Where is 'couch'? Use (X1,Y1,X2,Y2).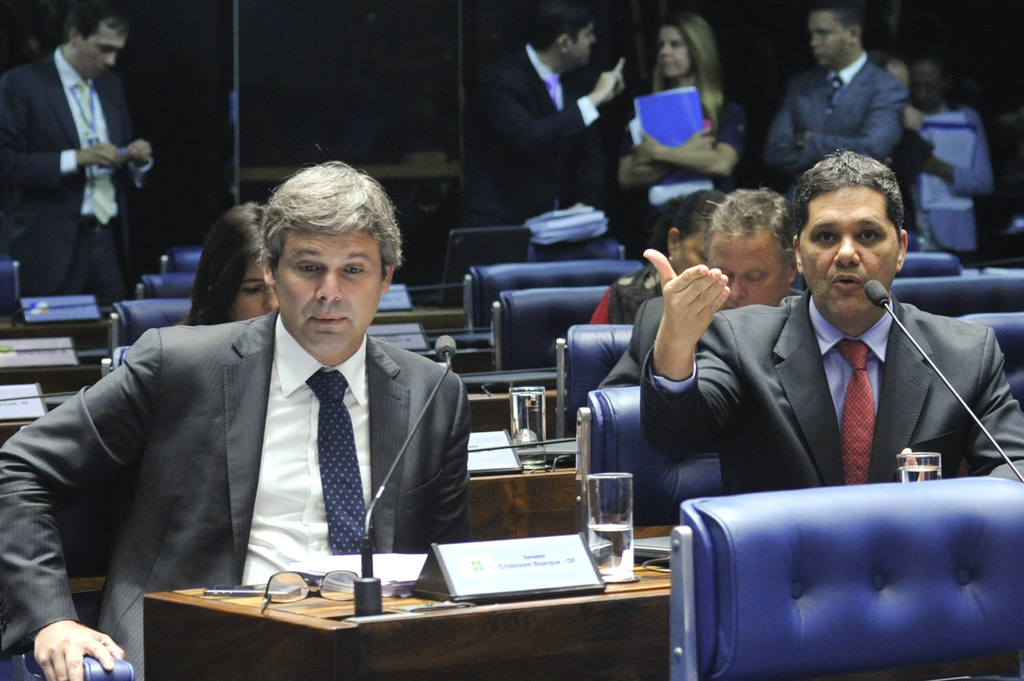
(671,479,1023,680).
